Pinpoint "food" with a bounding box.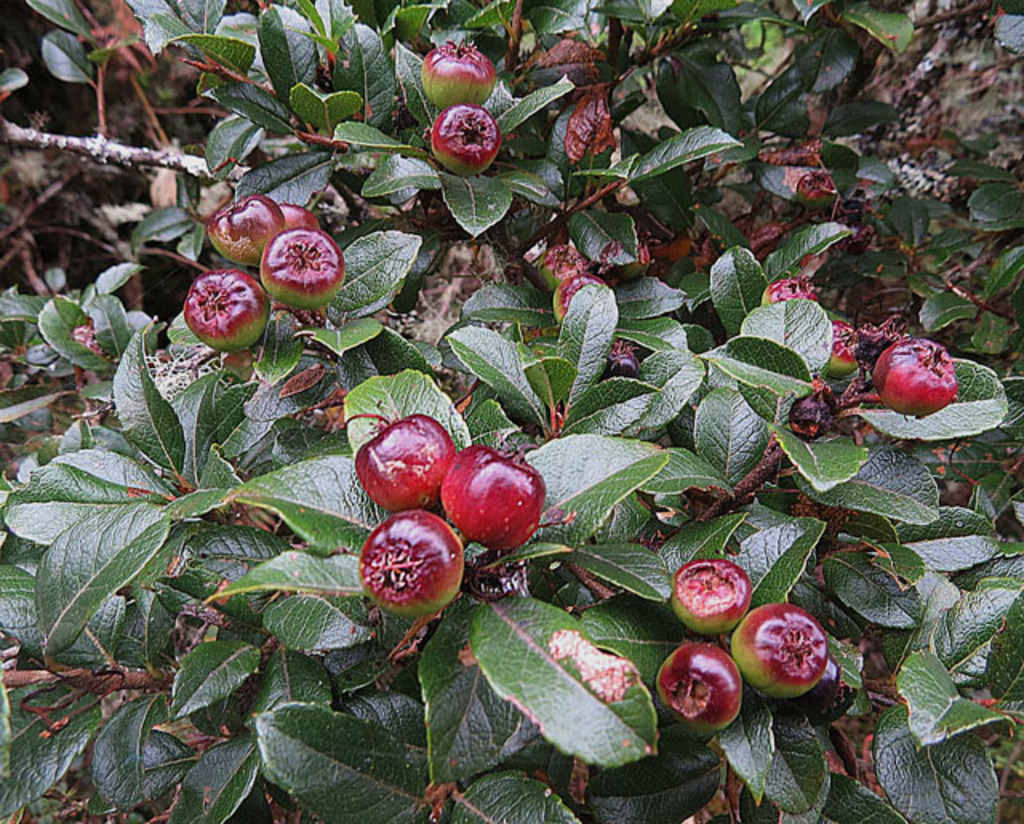
x1=416 y1=35 x2=502 y2=114.
